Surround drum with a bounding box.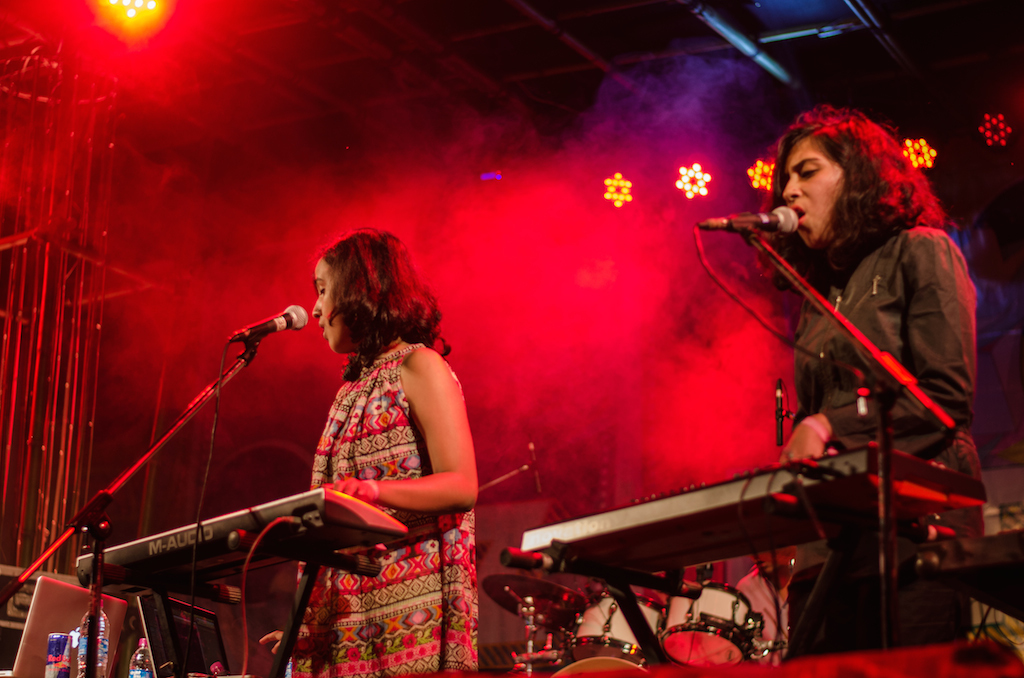
box(662, 582, 754, 669).
